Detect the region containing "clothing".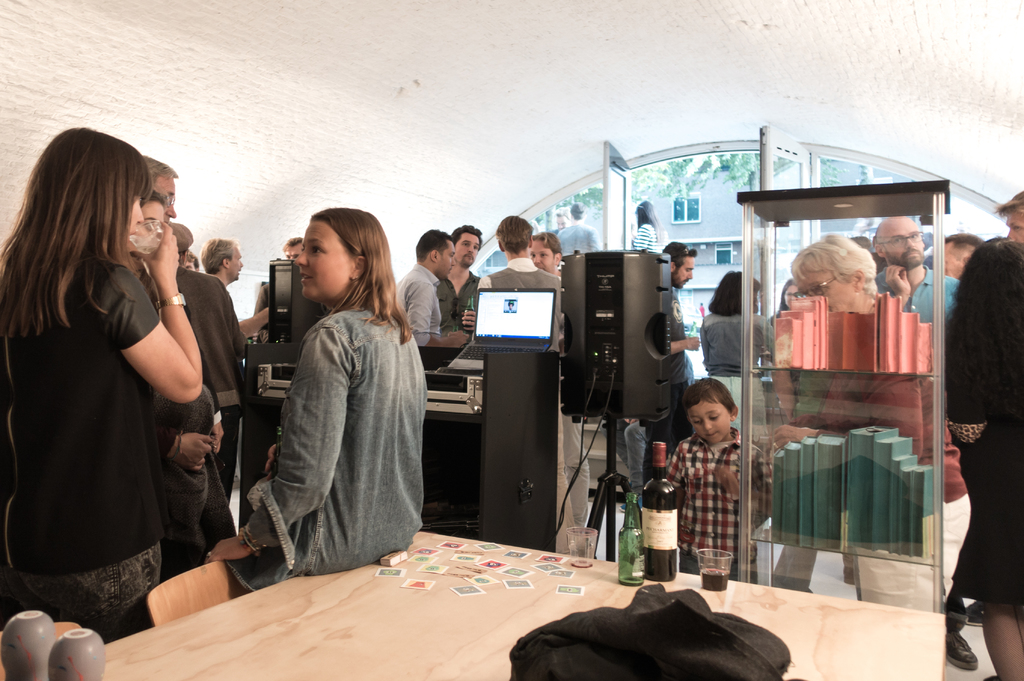
(x1=543, y1=270, x2=588, y2=523).
